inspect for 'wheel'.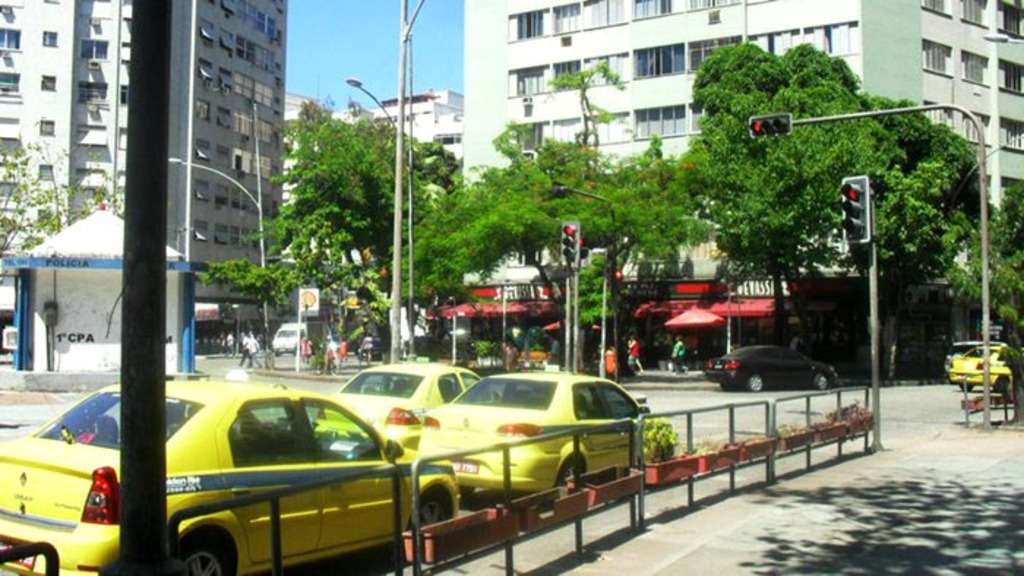
Inspection: [557,452,582,490].
